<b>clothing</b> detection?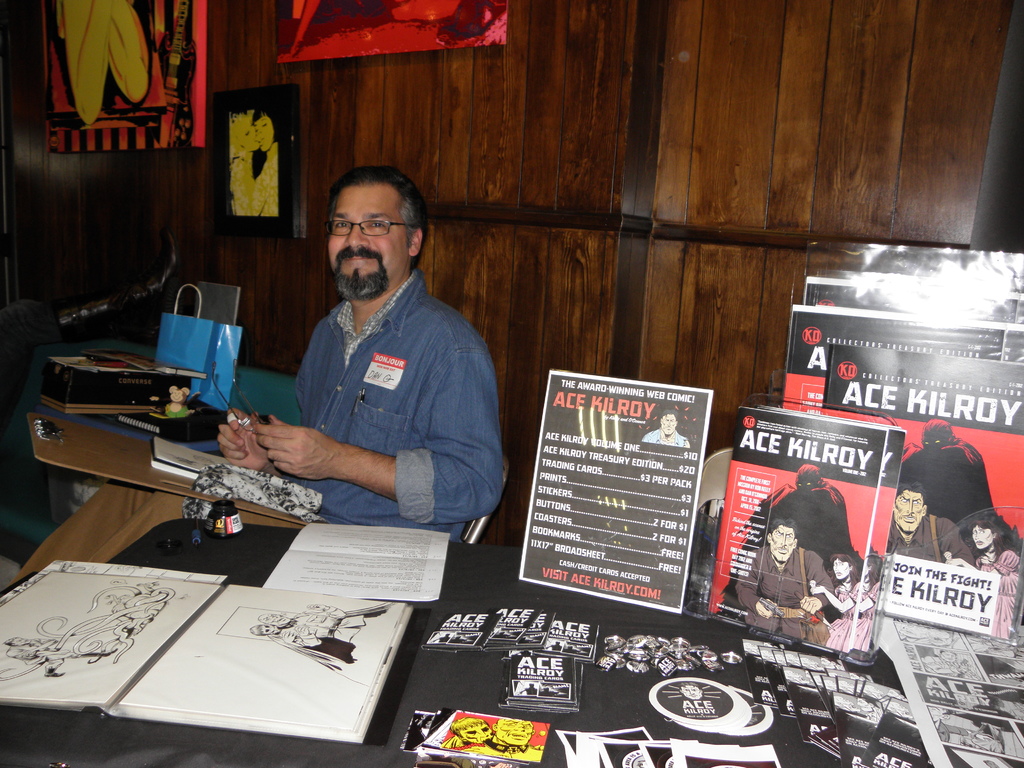
crop(229, 147, 253, 221)
